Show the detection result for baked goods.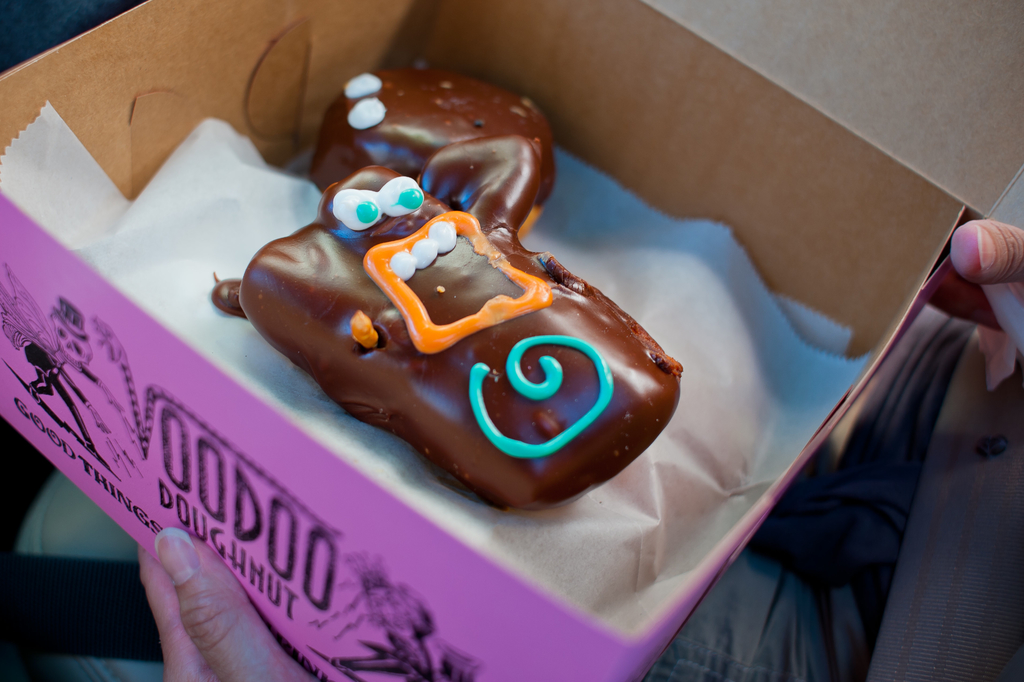
Rect(309, 65, 556, 242).
